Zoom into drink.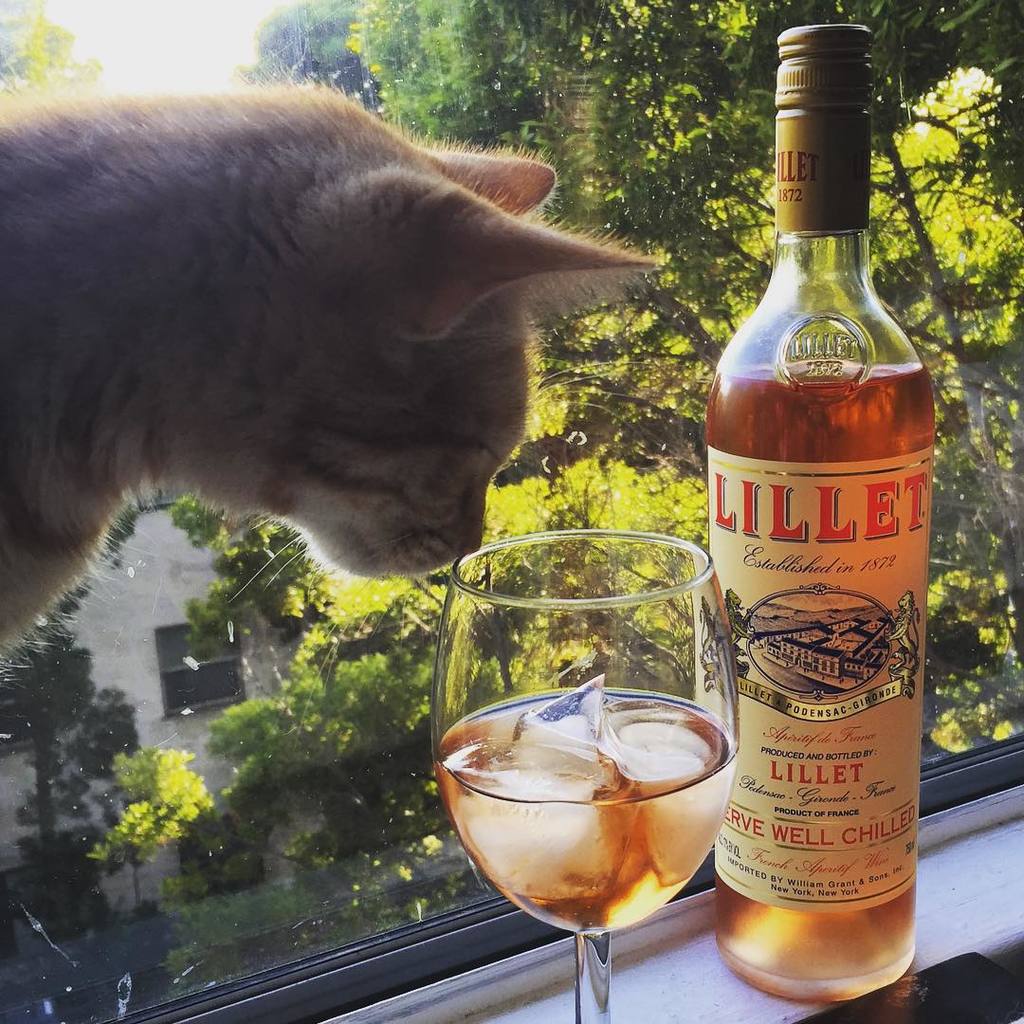
Zoom target: select_region(429, 670, 743, 941).
